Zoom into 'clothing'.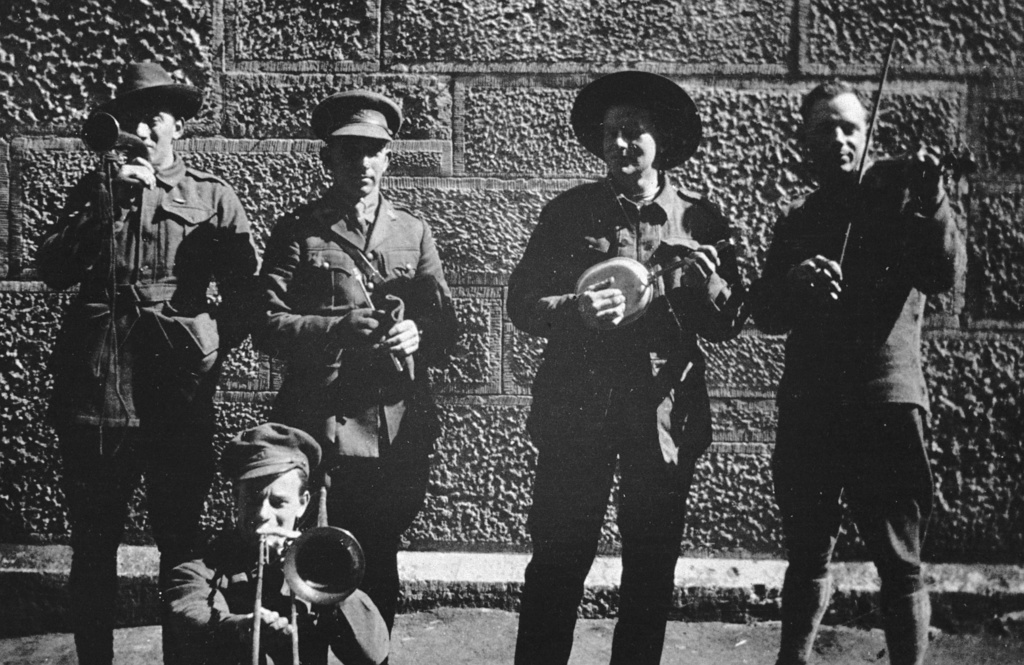
Zoom target: rect(257, 190, 462, 664).
